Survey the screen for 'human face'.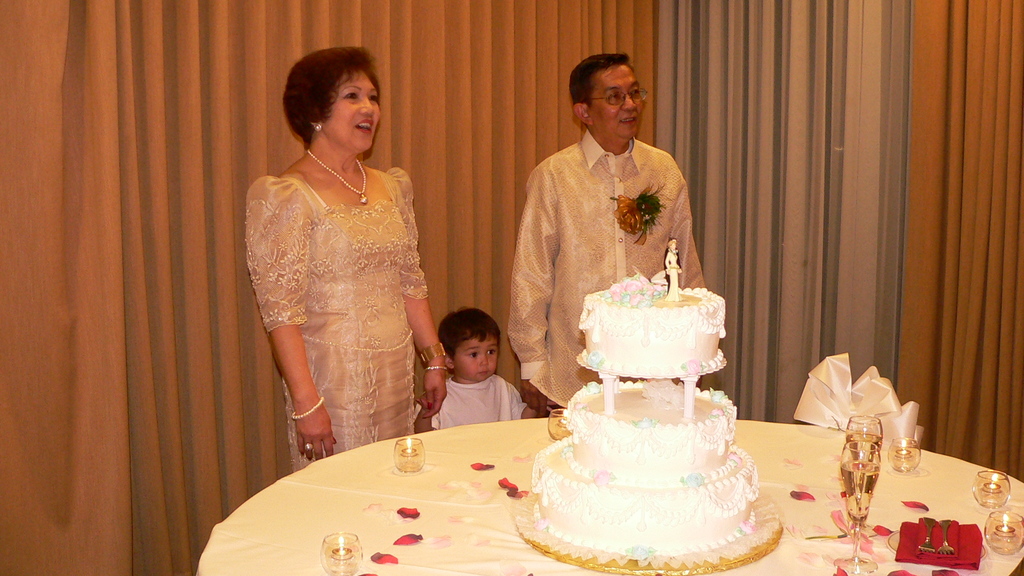
Survey found: 589,68,643,136.
